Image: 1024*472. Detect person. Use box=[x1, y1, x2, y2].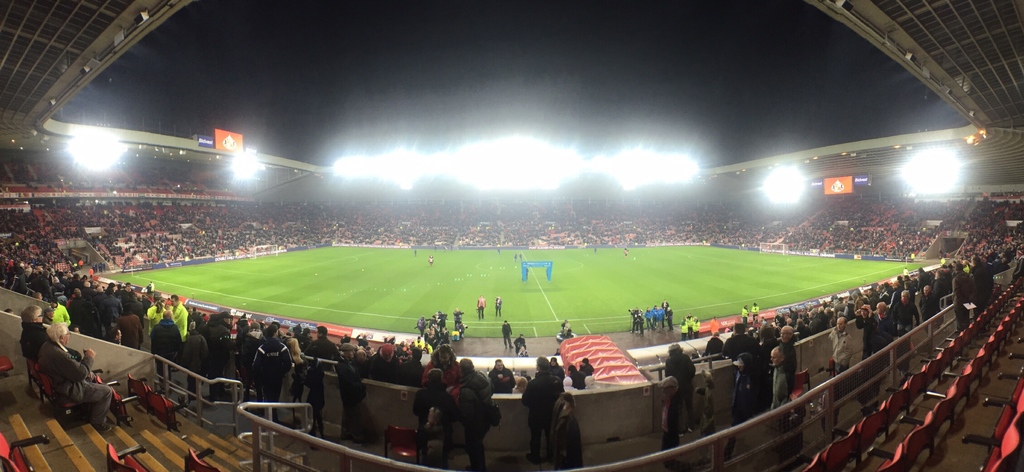
box=[770, 345, 795, 409].
